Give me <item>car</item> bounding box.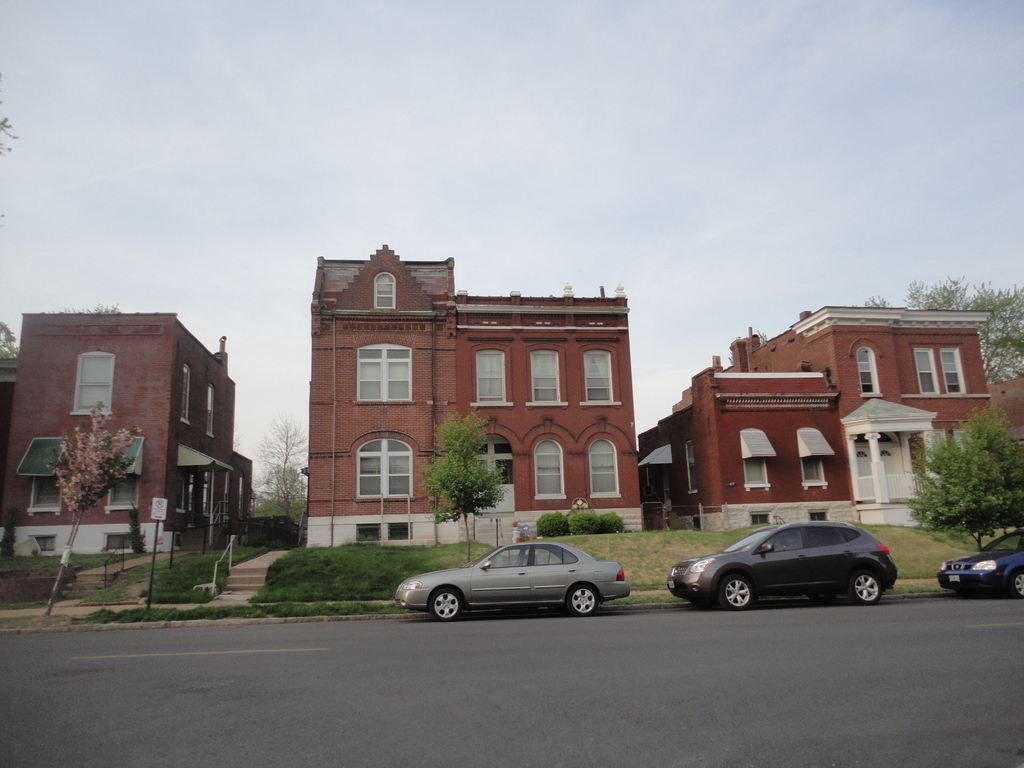
BBox(390, 534, 632, 623).
